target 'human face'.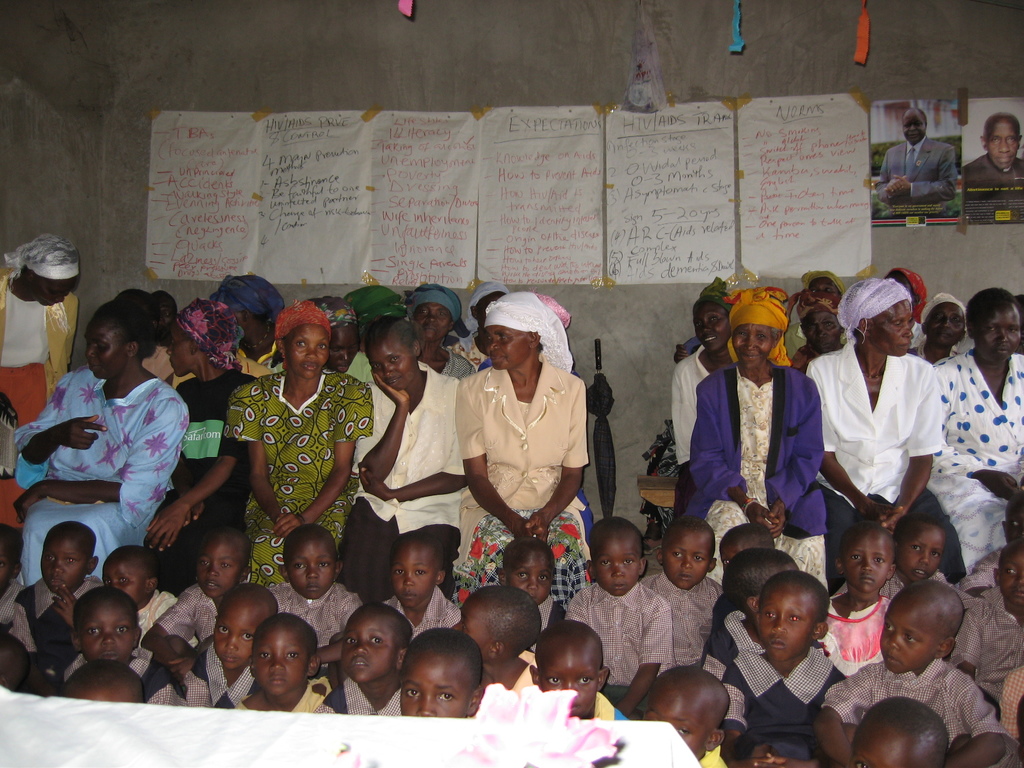
Target region: [left=805, top=273, right=840, bottom=311].
